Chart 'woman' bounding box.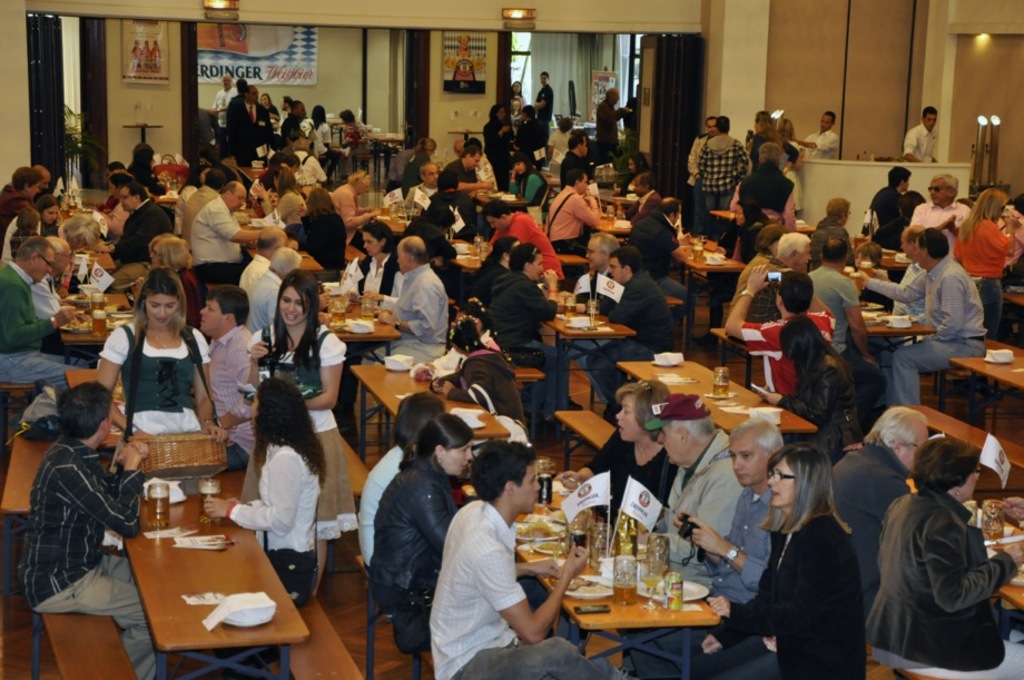
Charted: pyautogui.locateOnScreen(483, 238, 562, 398).
